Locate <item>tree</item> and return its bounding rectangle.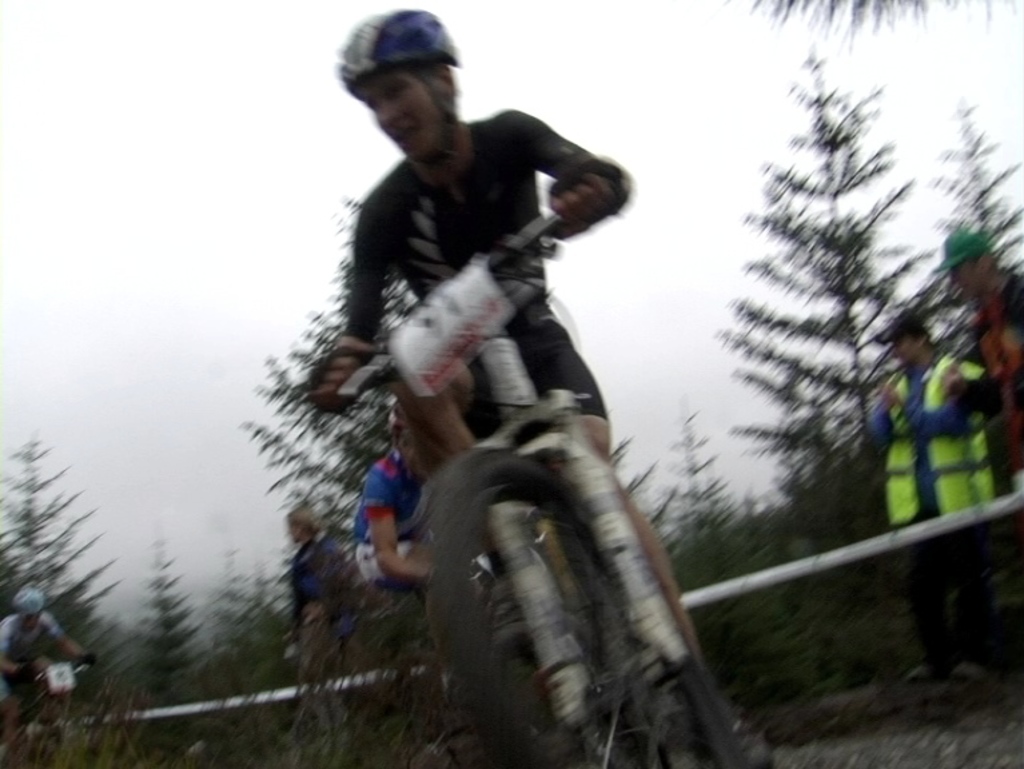
[left=208, top=549, right=295, bottom=768].
